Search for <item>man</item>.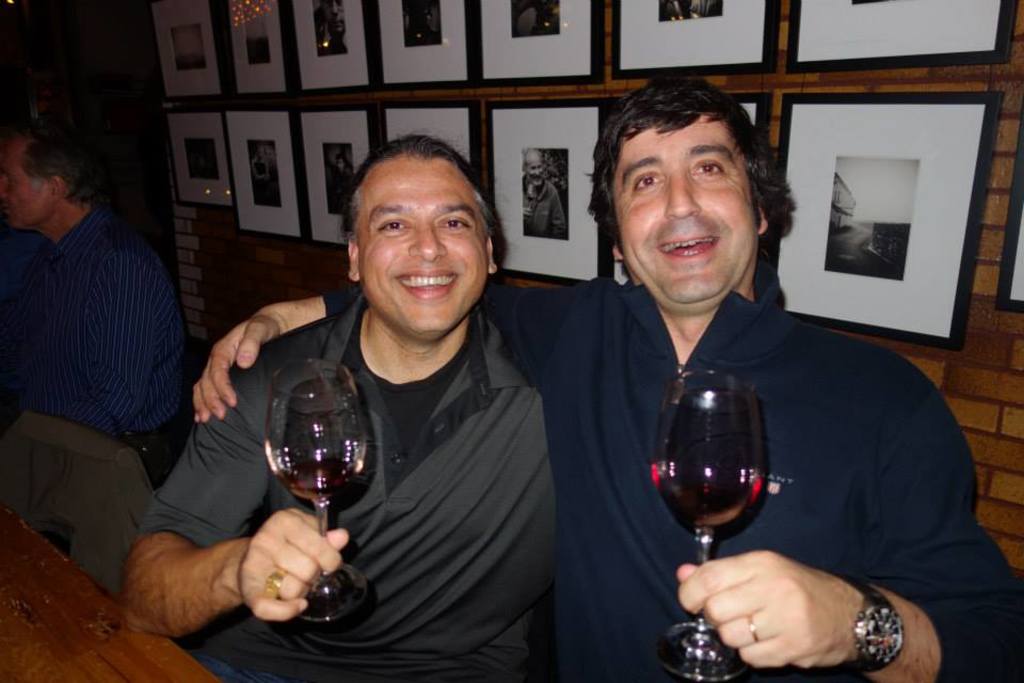
Found at (left=4, top=129, right=208, bottom=566).
